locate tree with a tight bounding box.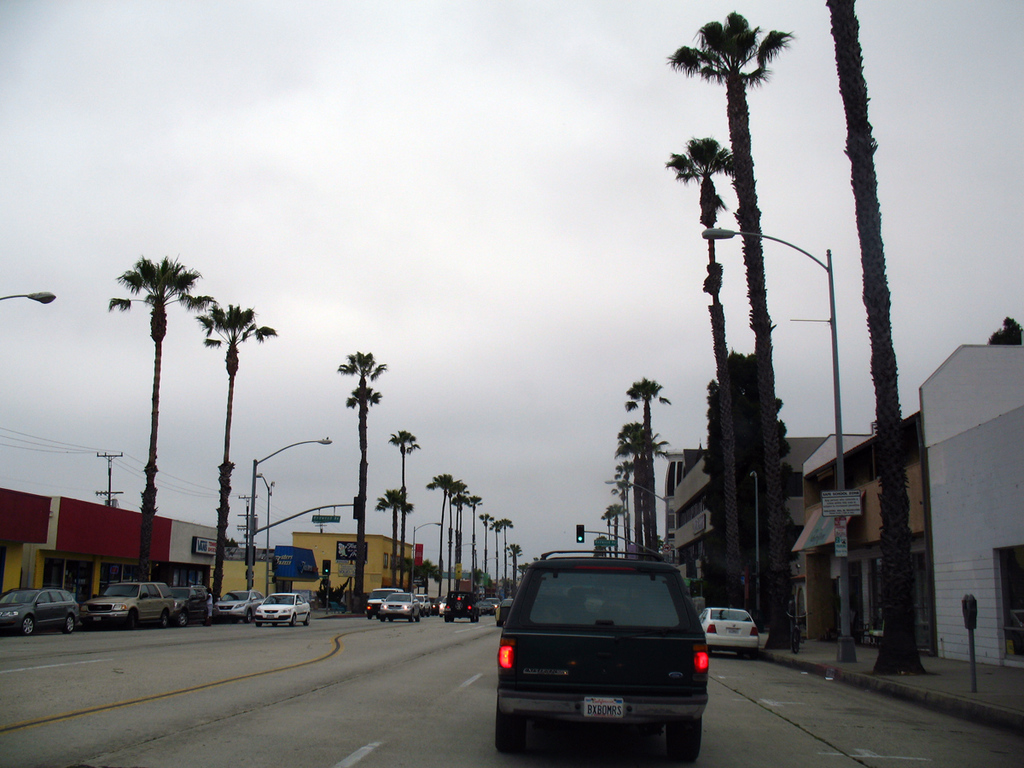
left=335, top=355, right=375, bottom=606.
